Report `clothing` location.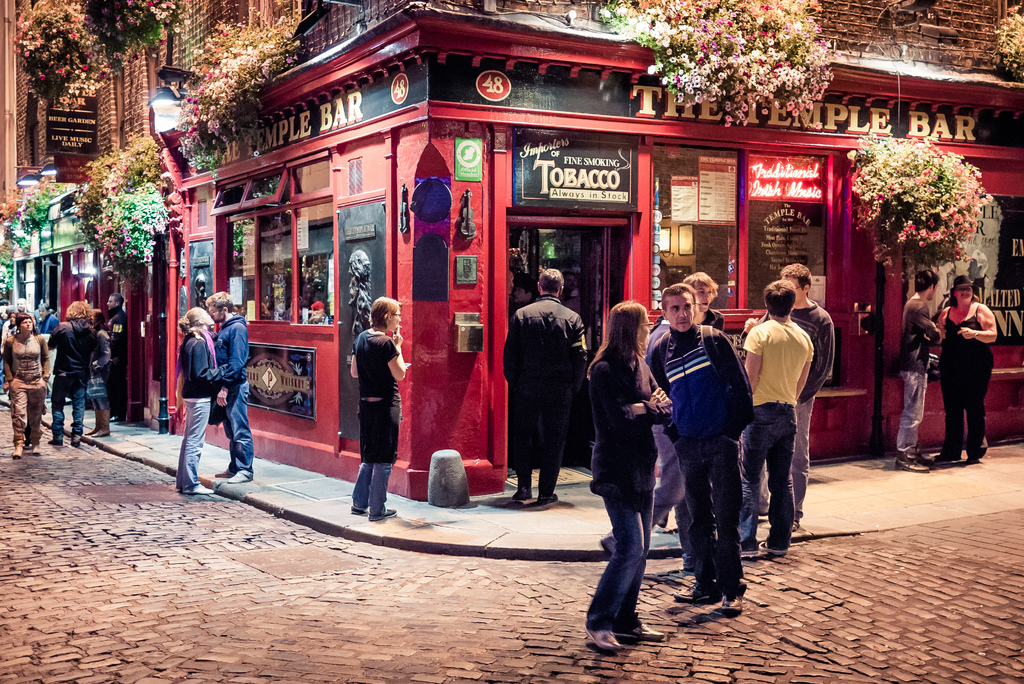
Report: region(645, 322, 754, 596).
